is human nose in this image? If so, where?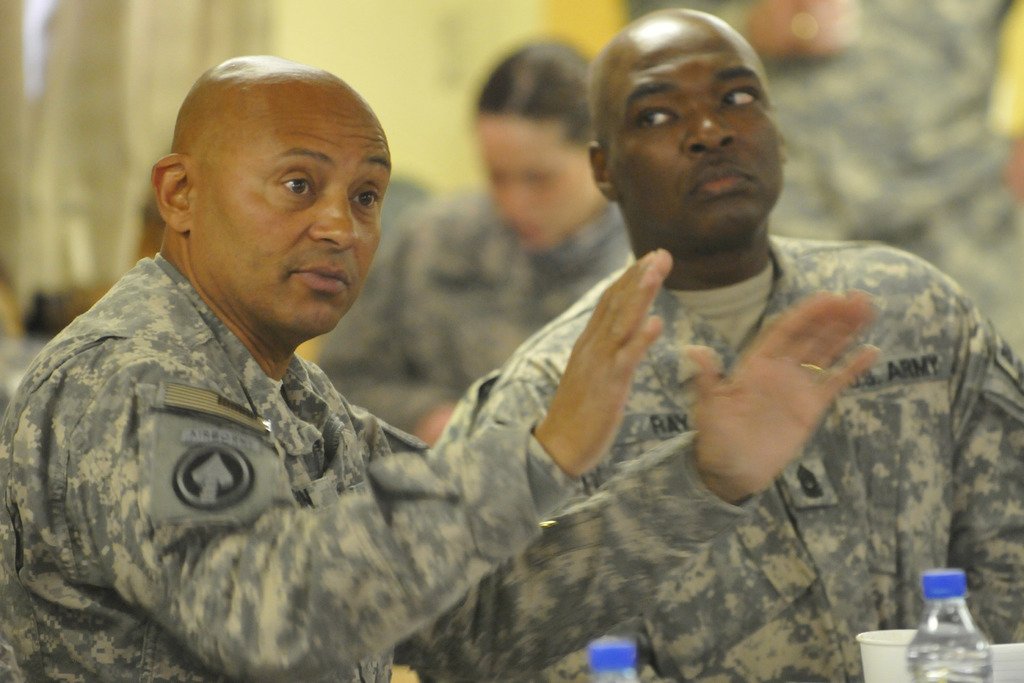
Yes, at BBox(308, 197, 360, 252).
